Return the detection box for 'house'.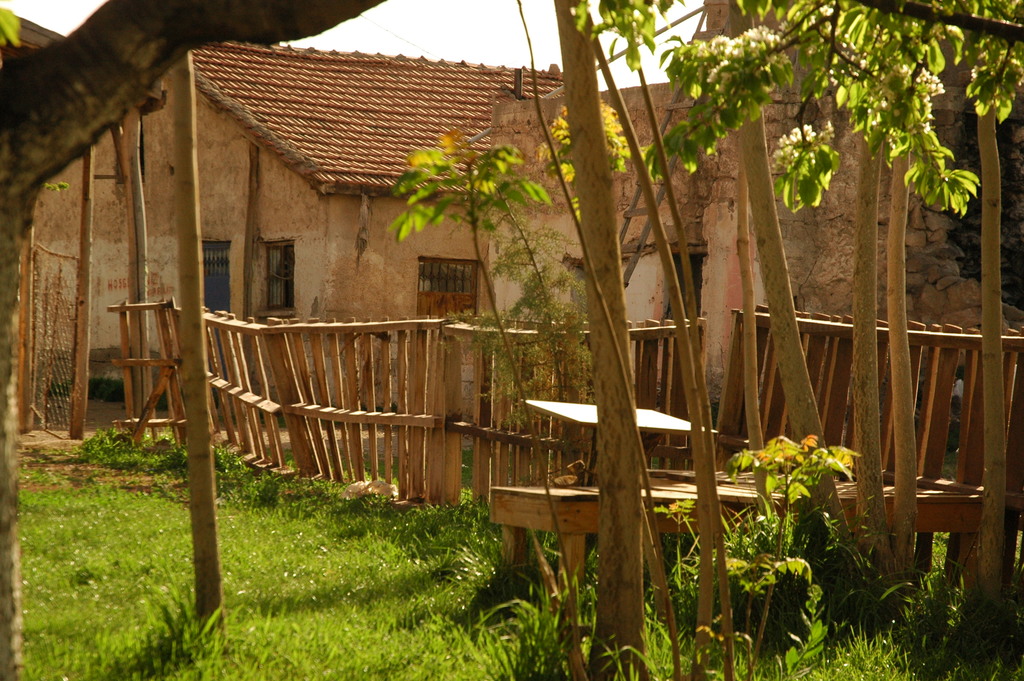
select_region(606, 0, 1023, 406).
